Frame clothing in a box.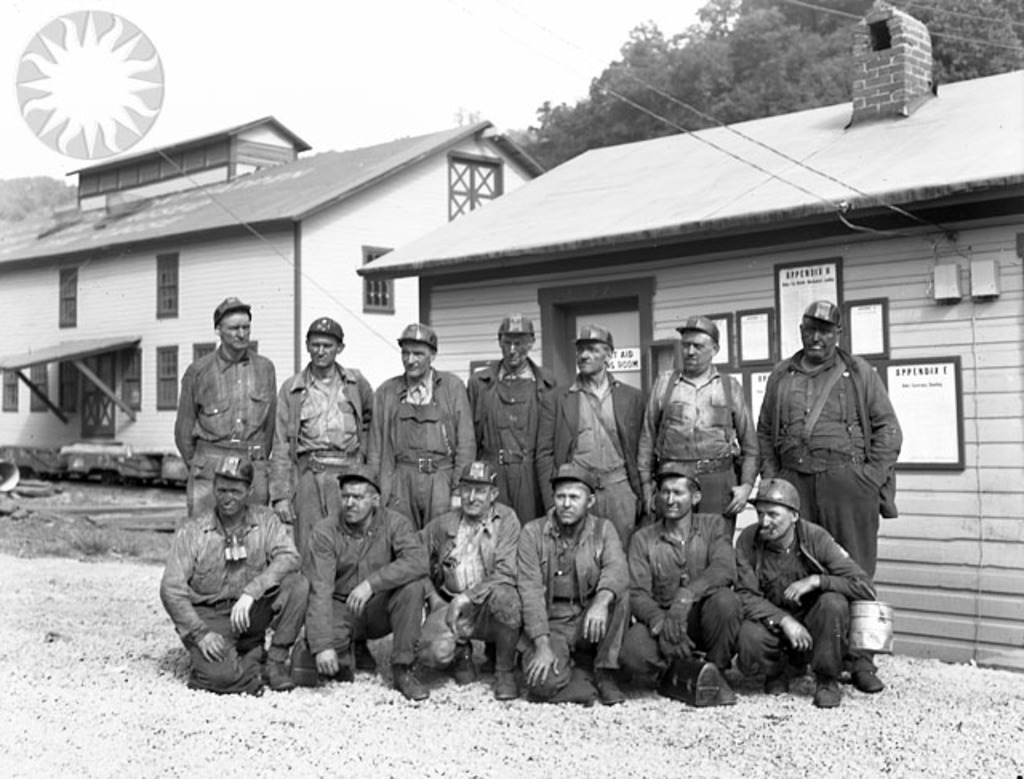
bbox=(160, 501, 325, 691).
